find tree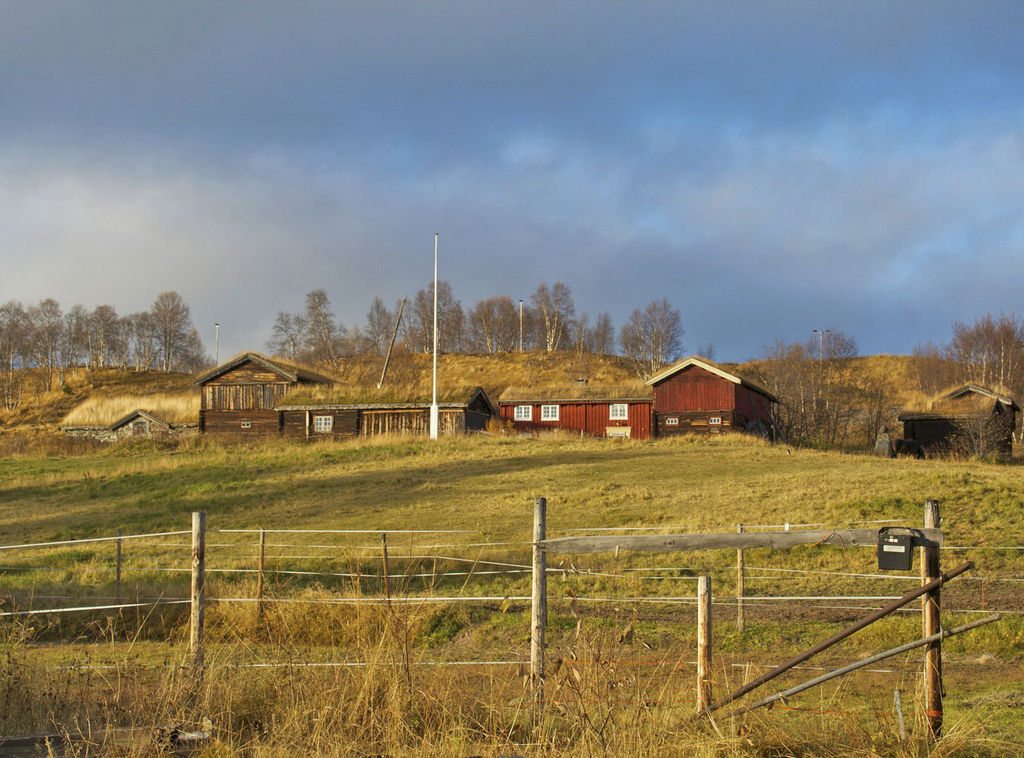
[left=59, top=300, right=95, bottom=375]
